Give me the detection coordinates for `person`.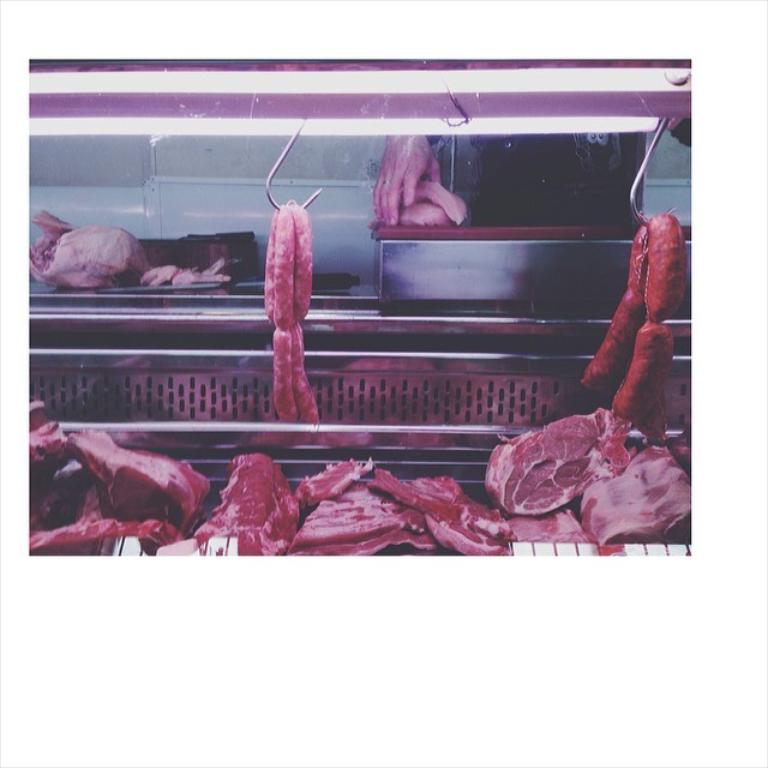
bbox=[362, 131, 643, 229].
